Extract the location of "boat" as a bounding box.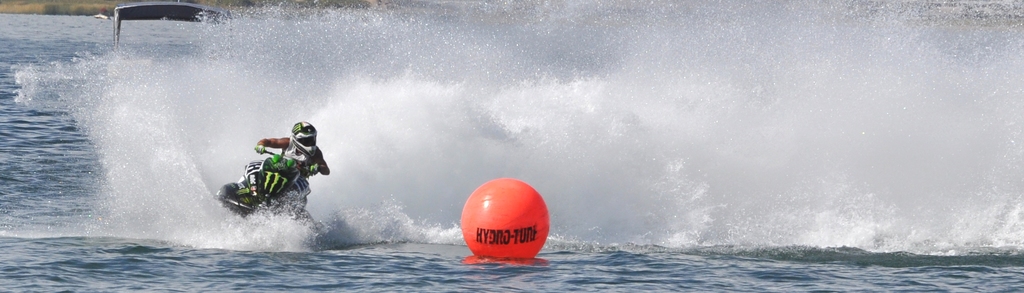
204,134,328,222.
